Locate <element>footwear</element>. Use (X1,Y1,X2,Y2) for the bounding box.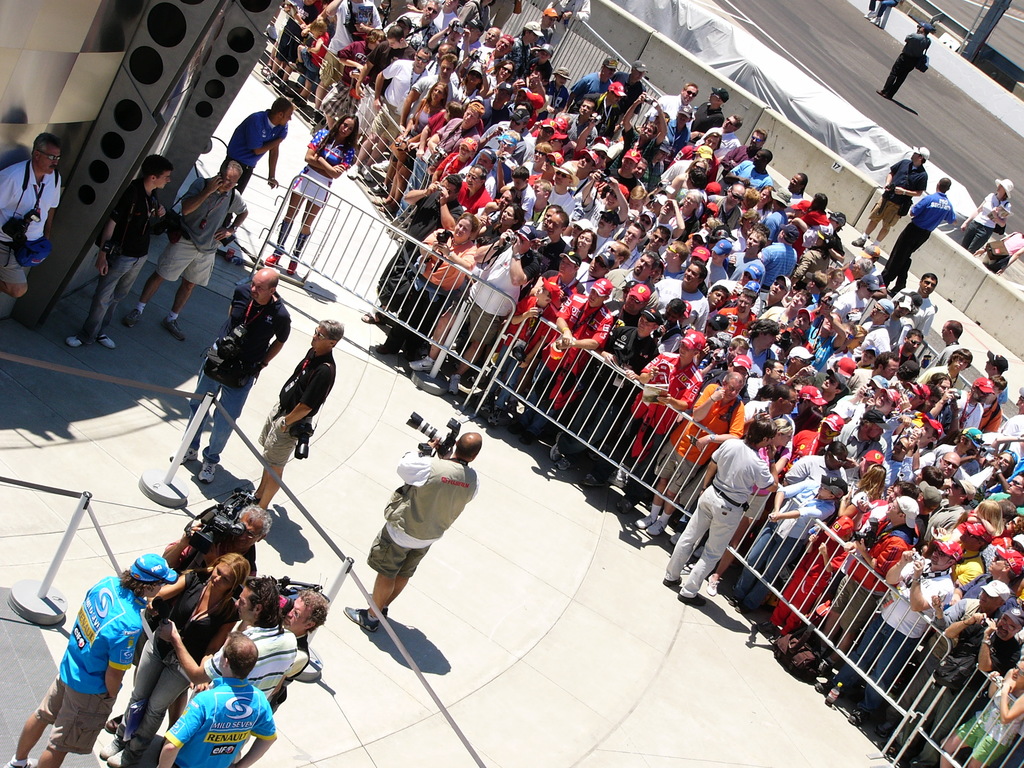
(477,390,490,412).
